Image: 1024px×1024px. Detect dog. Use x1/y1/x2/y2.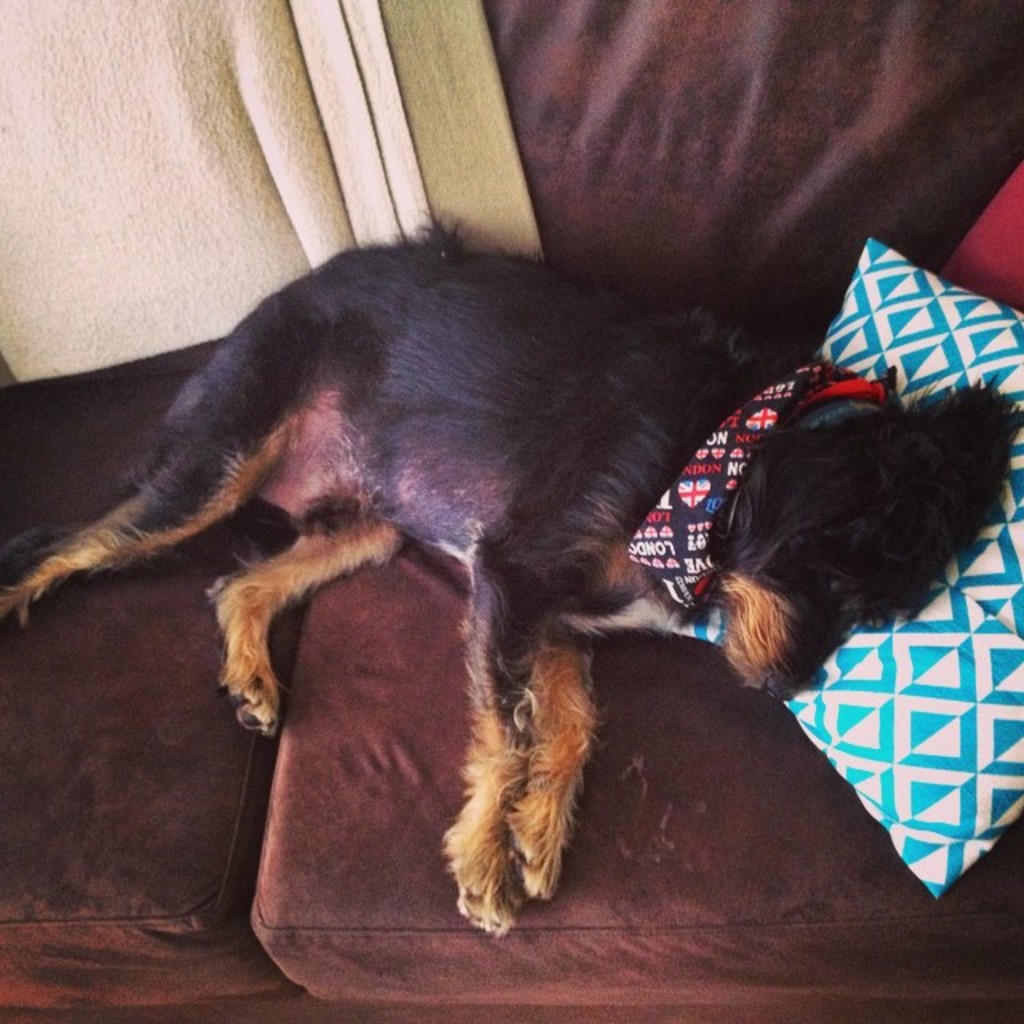
0/210/1022/938.
